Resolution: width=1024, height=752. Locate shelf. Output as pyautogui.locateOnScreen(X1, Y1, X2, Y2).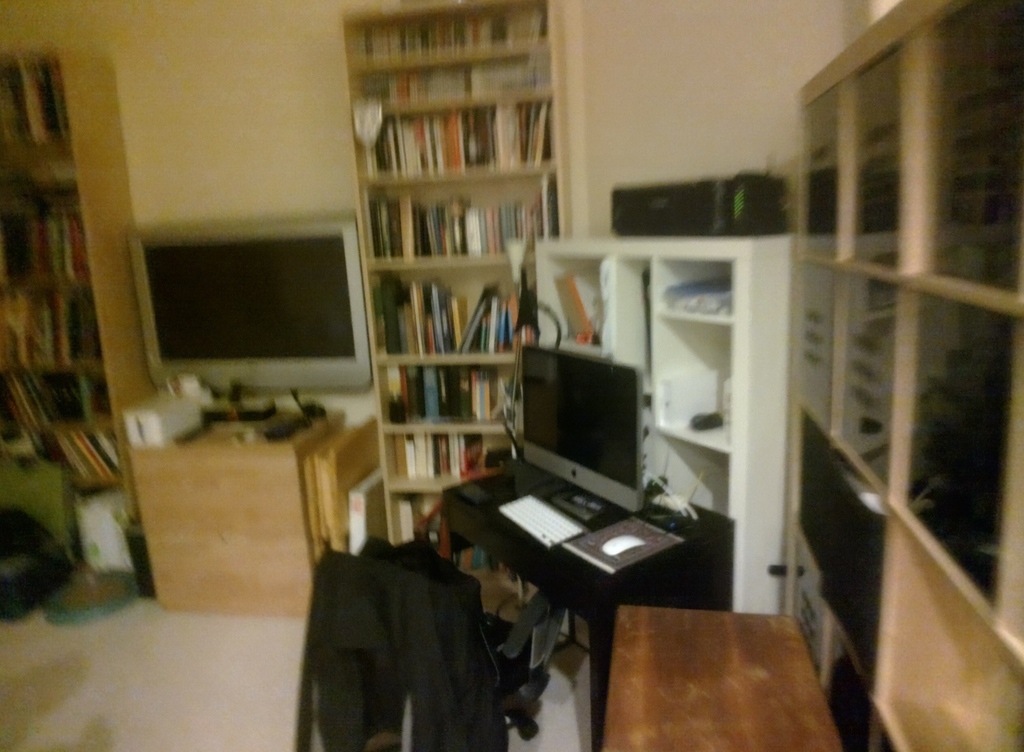
pyautogui.locateOnScreen(377, 364, 511, 434).
